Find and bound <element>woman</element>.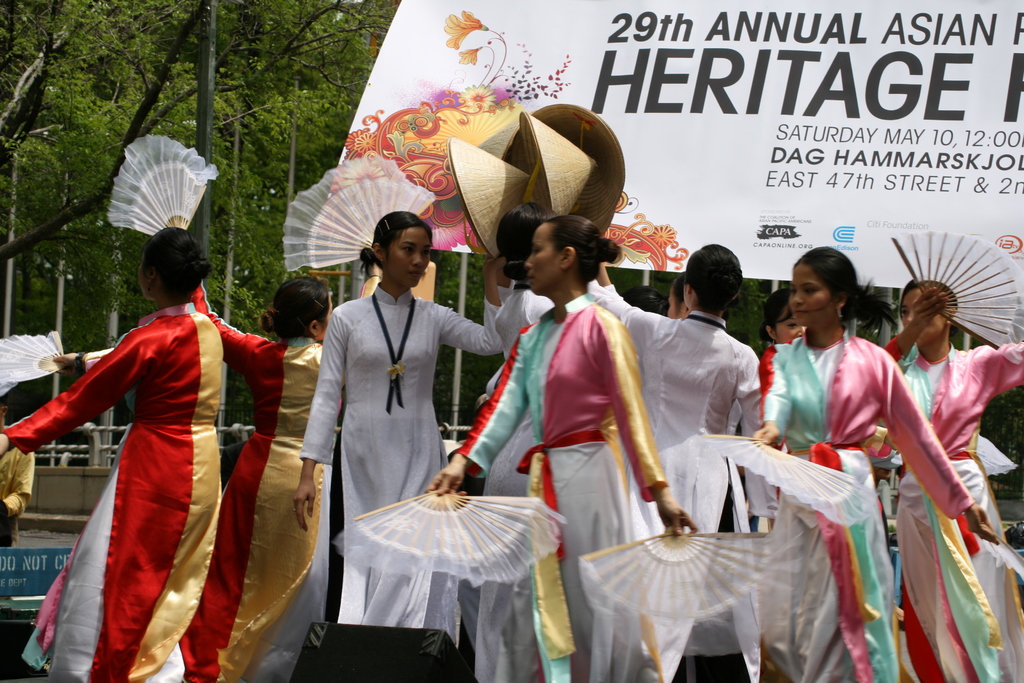
Bound: crop(883, 282, 1023, 682).
